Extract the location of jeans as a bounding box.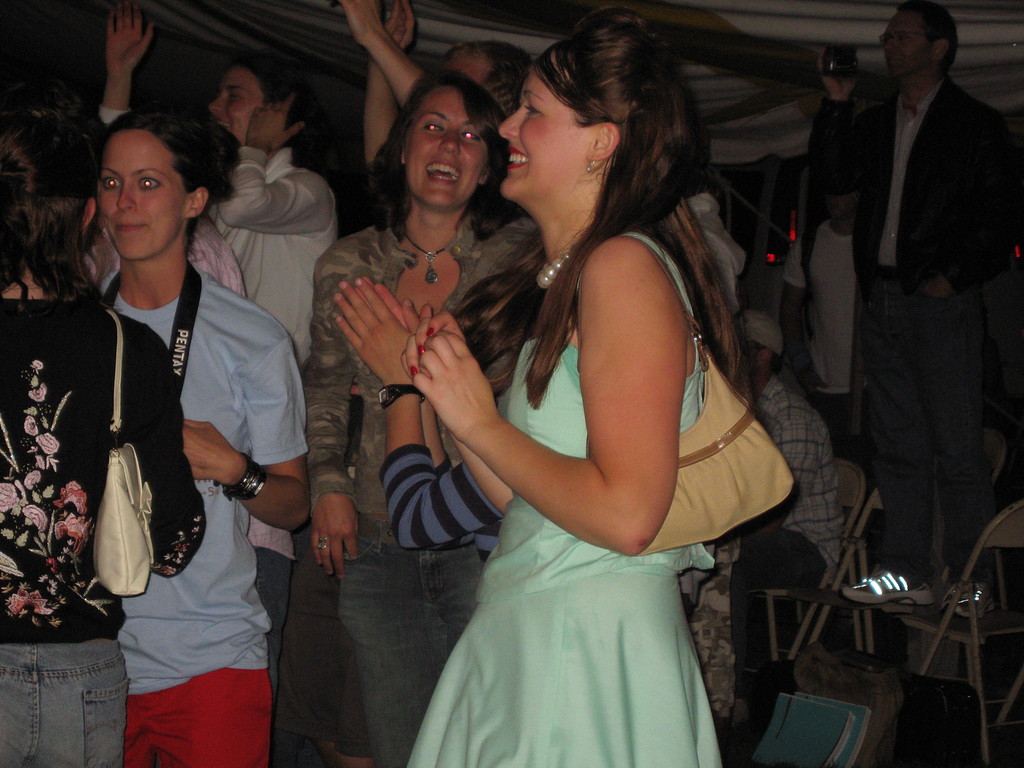
<region>8, 644, 114, 760</region>.
